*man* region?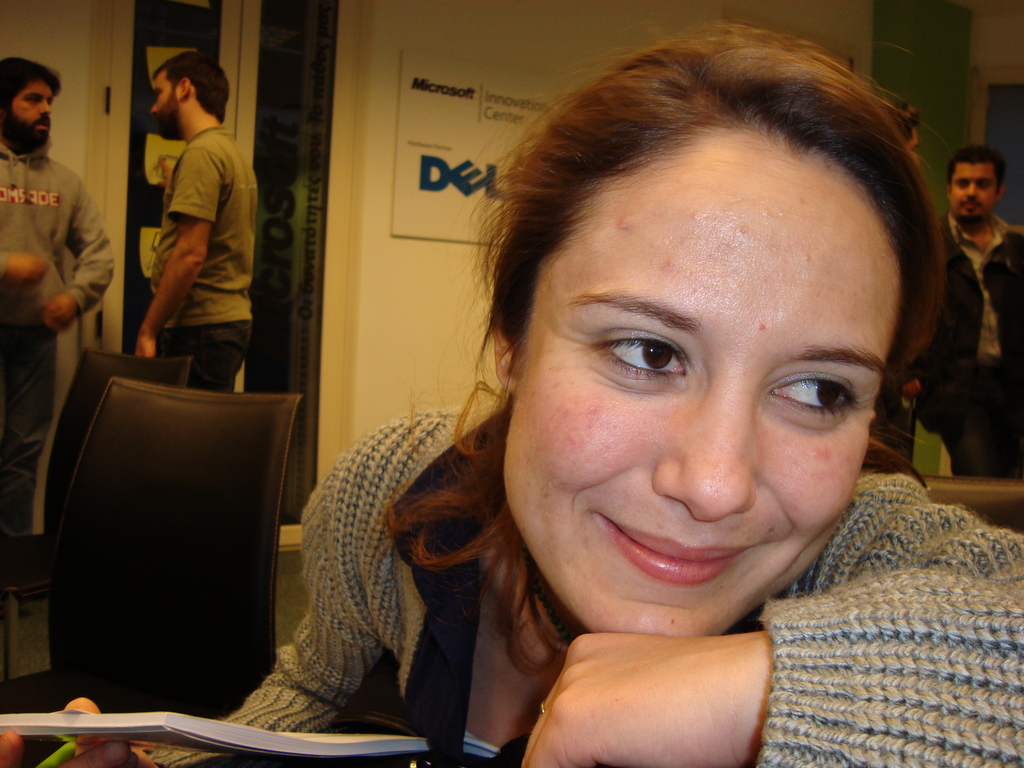
rect(920, 145, 1023, 479)
